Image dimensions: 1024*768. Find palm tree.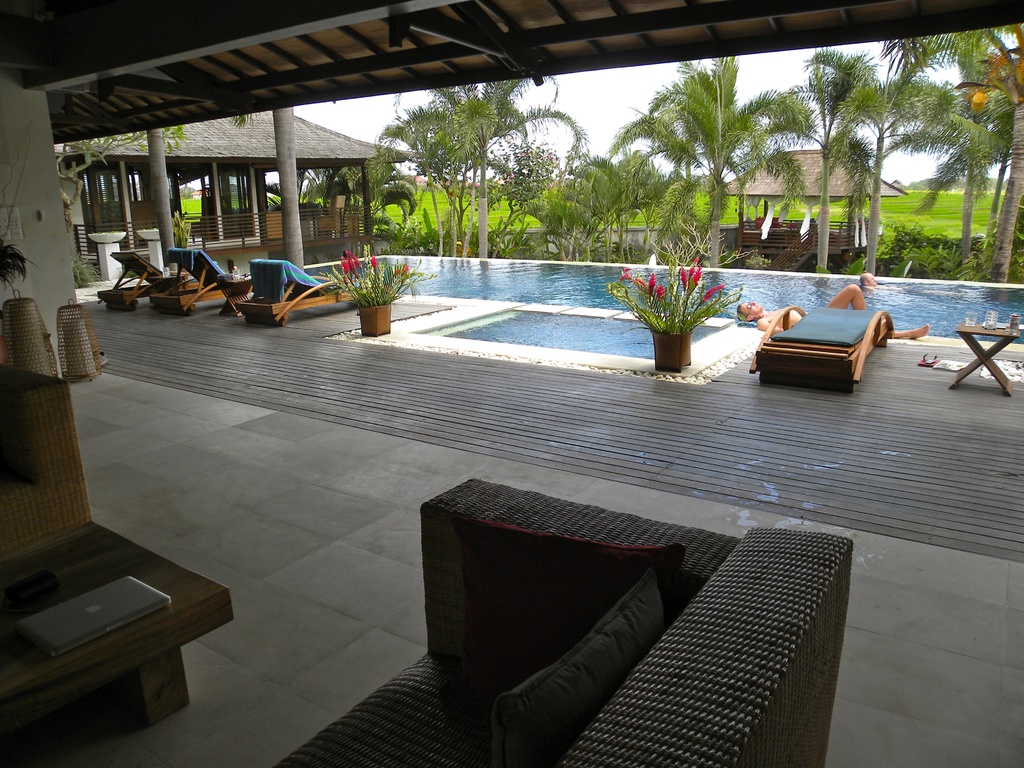
[777,44,876,260].
